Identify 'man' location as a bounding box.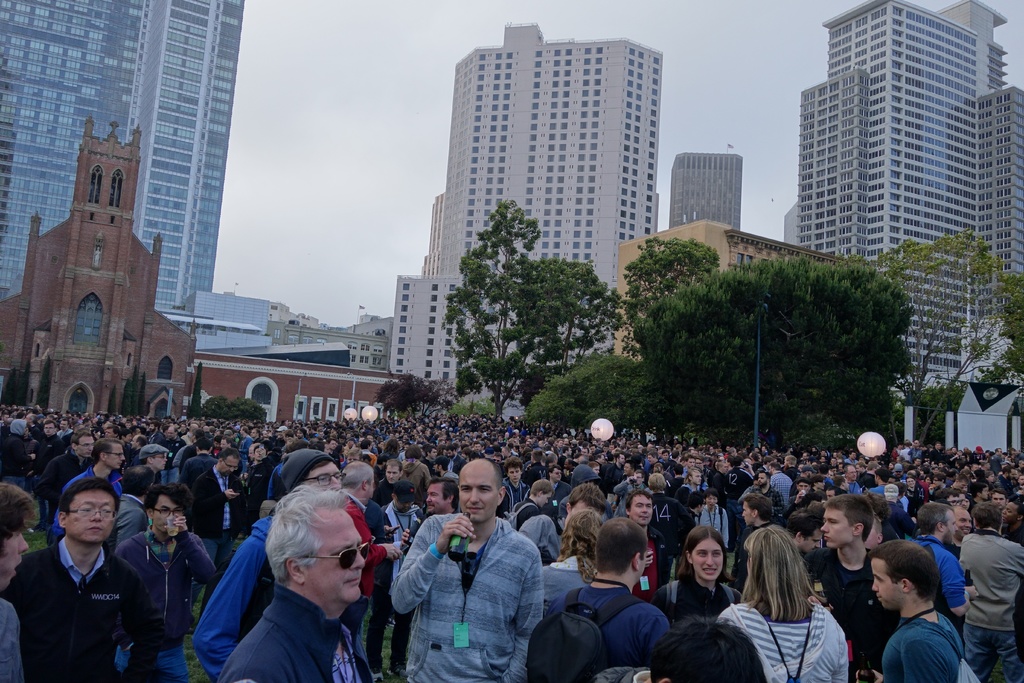
detection(956, 461, 959, 465).
